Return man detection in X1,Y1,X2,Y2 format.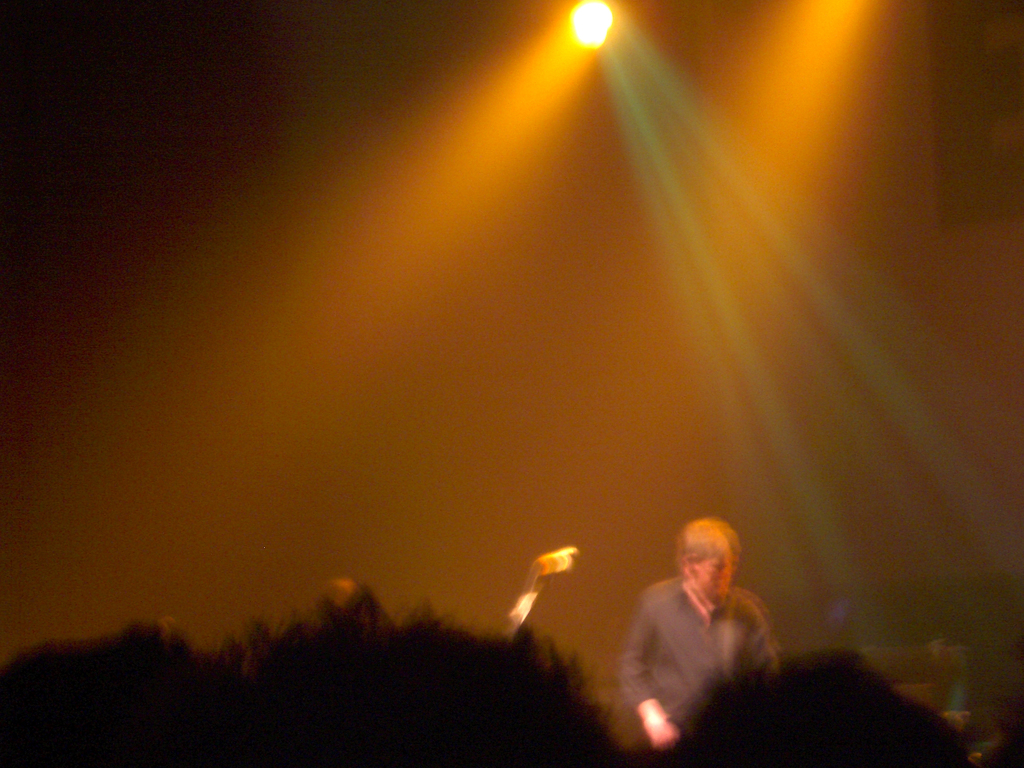
612,510,790,760.
